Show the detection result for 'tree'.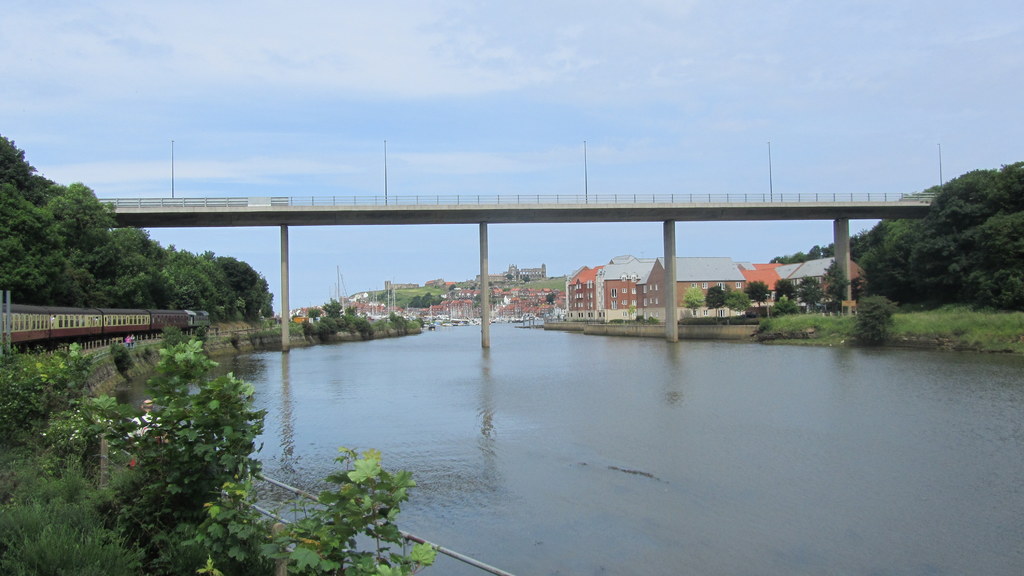
819:271:852:308.
